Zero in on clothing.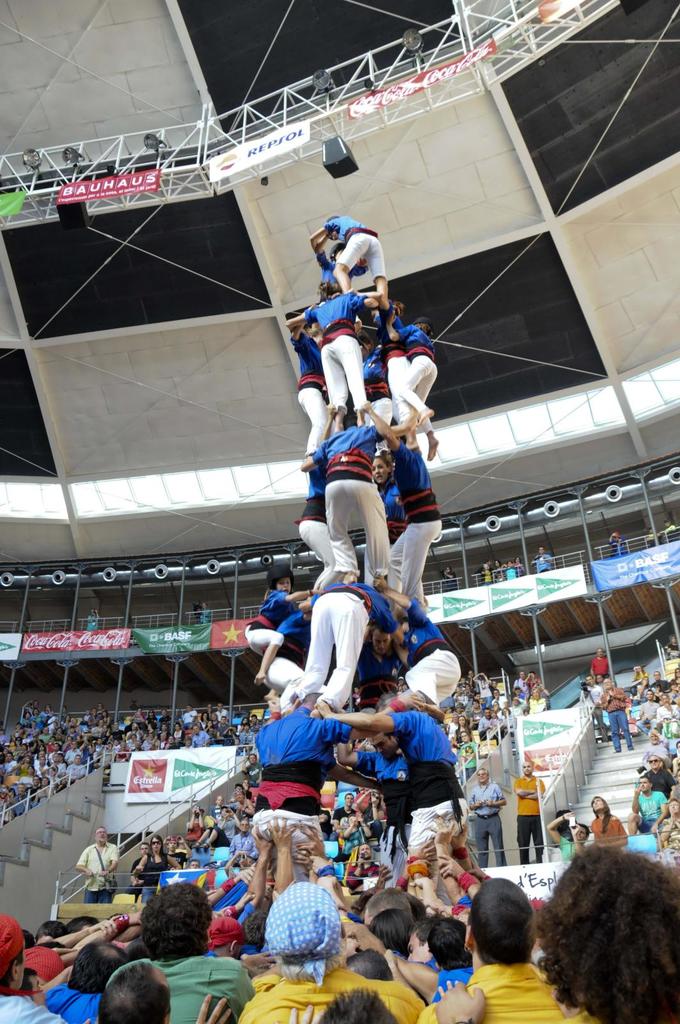
Zeroed in: (298,292,373,417).
